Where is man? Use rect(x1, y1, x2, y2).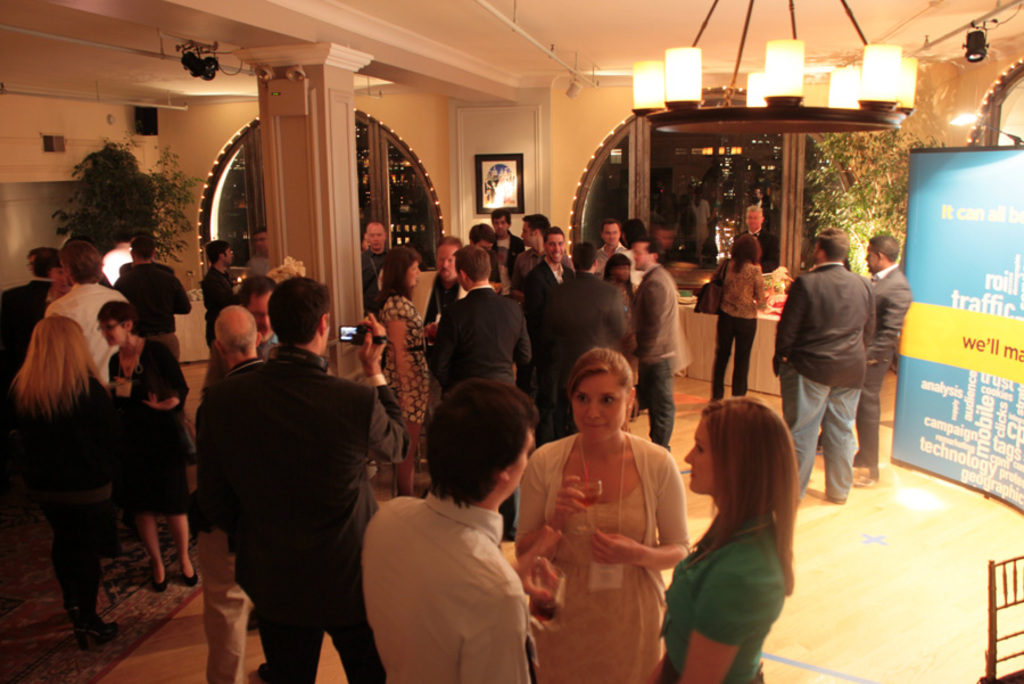
rect(41, 238, 125, 386).
